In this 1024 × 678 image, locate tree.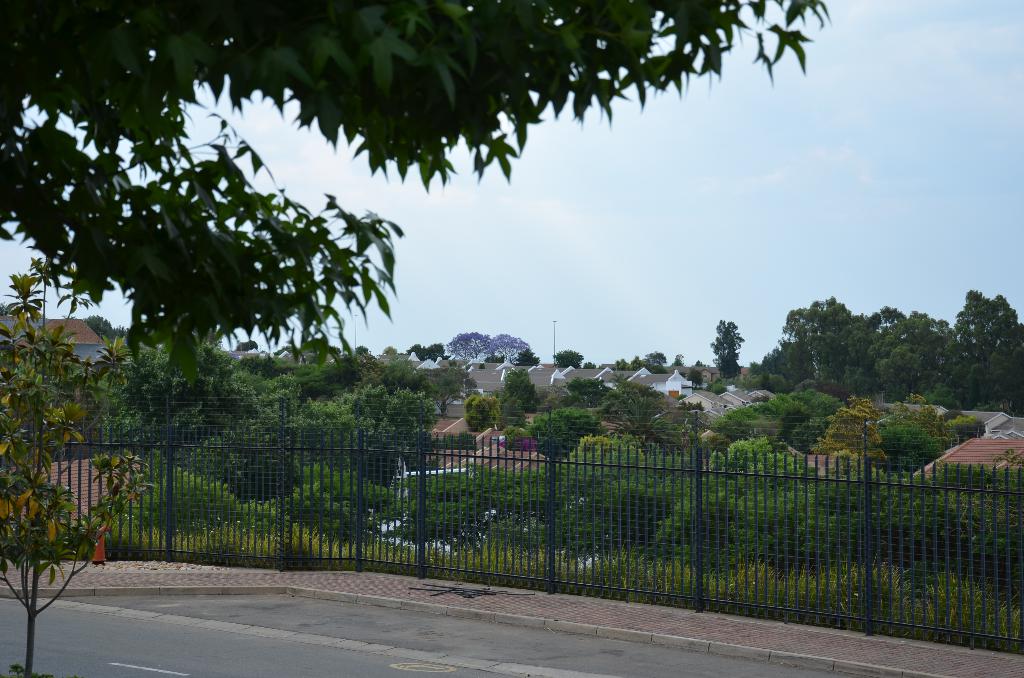
Bounding box: bbox(678, 397, 706, 415).
